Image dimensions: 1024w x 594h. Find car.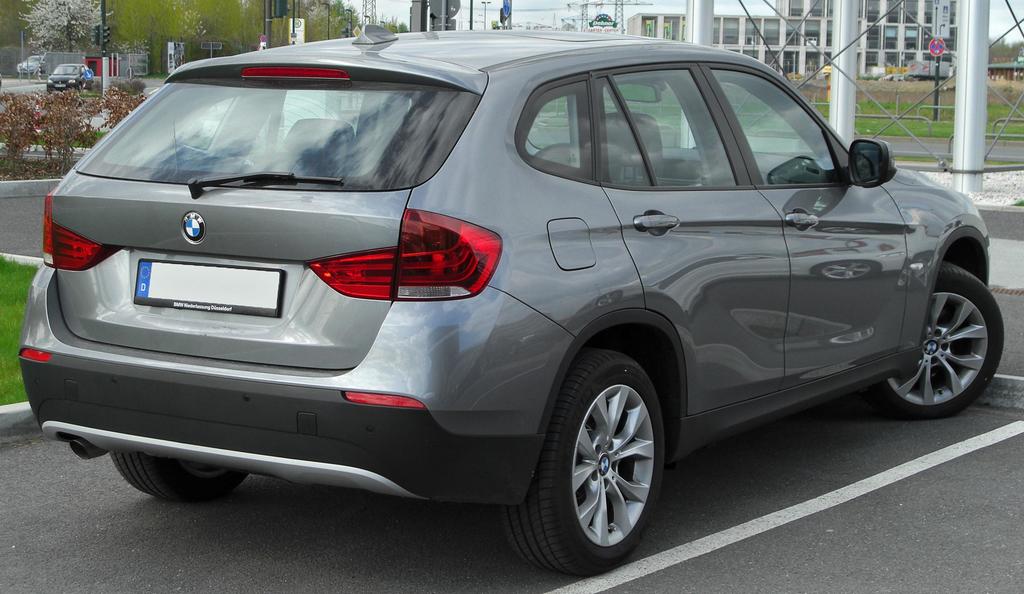
28/29/909/559.
